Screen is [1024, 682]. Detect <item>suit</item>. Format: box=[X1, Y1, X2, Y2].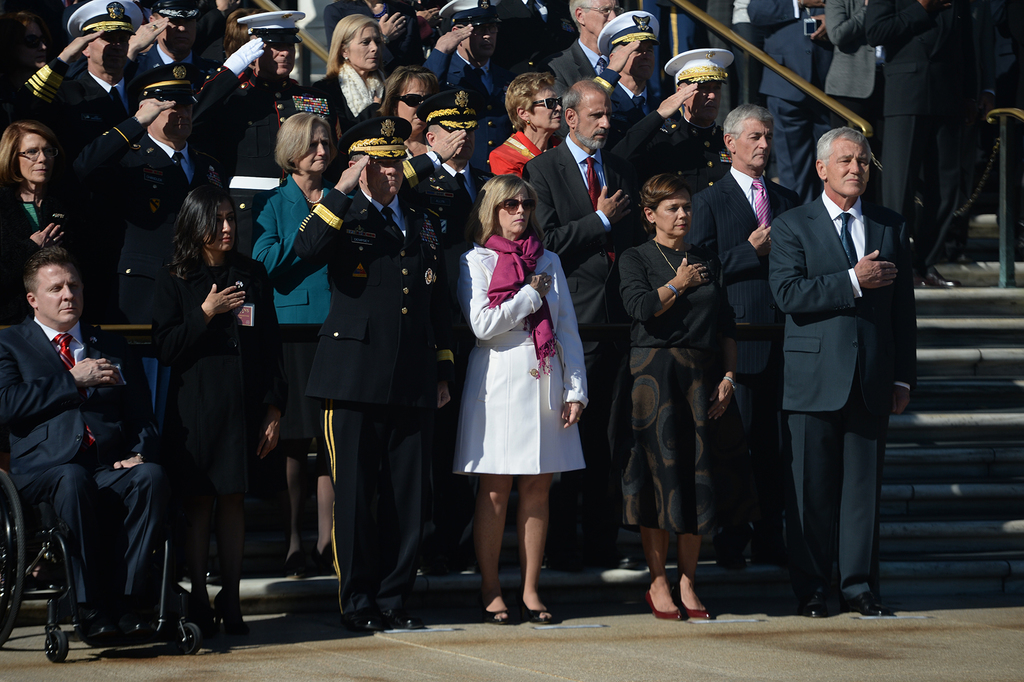
box=[67, 115, 224, 415].
